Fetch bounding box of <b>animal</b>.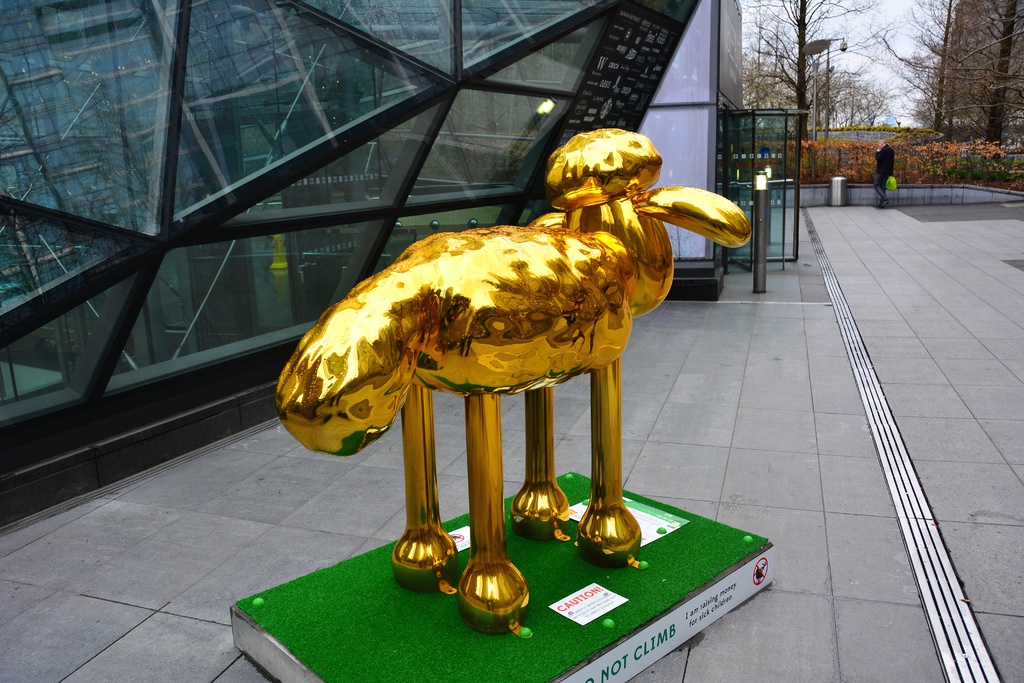
Bbox: rect(273, 126, 753, 639).
